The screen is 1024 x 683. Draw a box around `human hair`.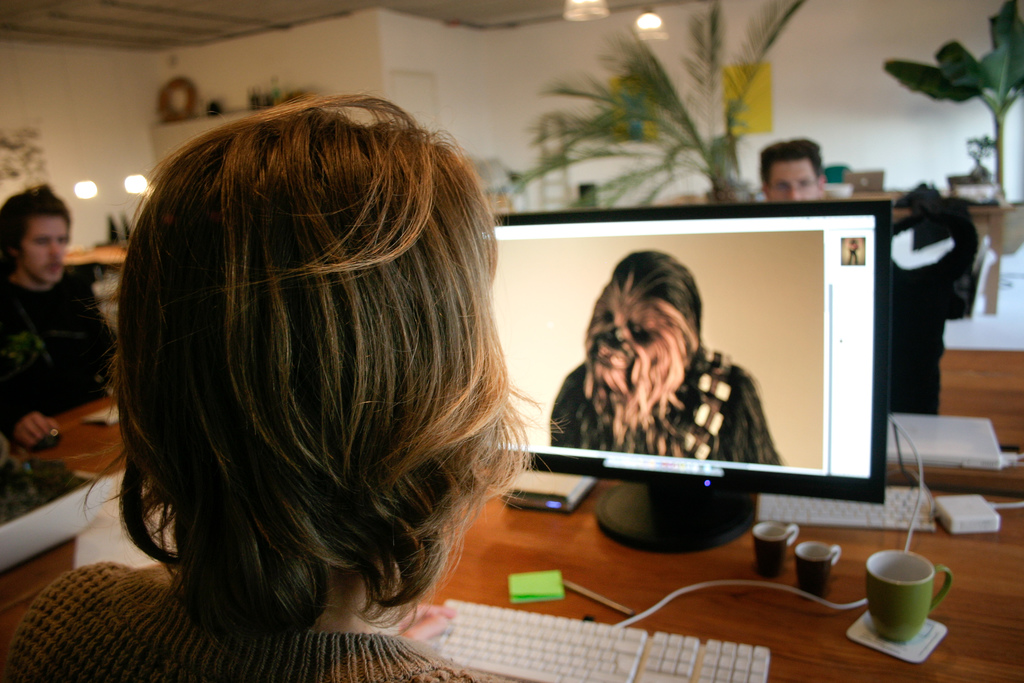
(left=88, top=90, right=504, bottom=668).
